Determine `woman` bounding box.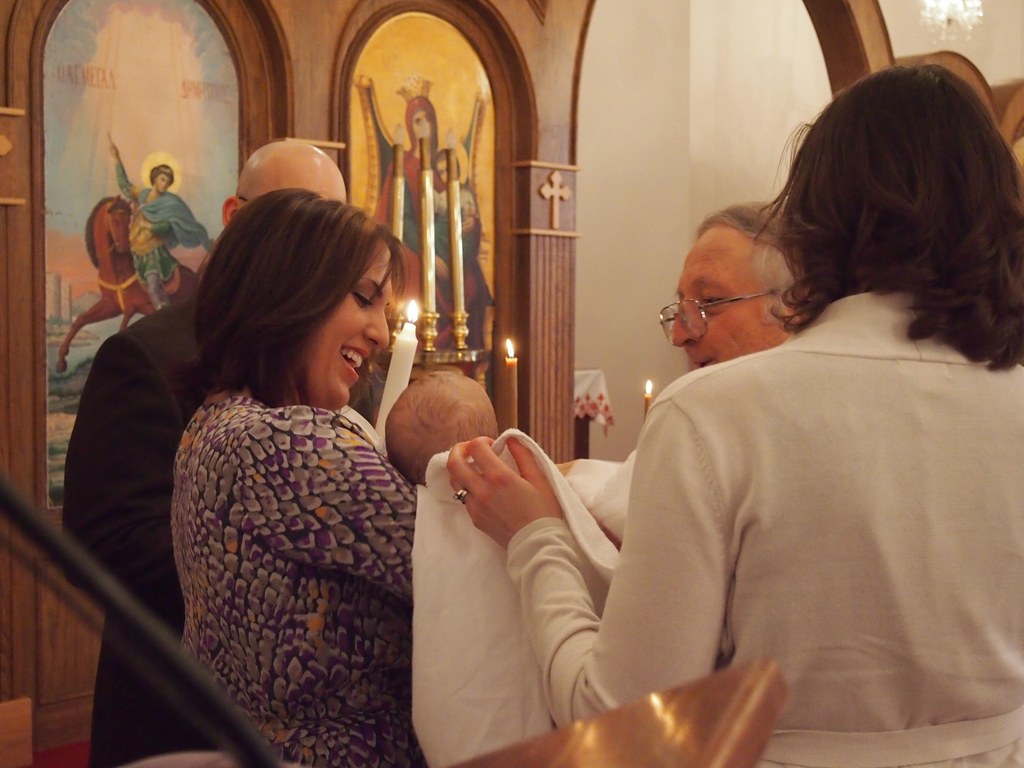
Determined: bbox=[394, 94, 490, 381].
